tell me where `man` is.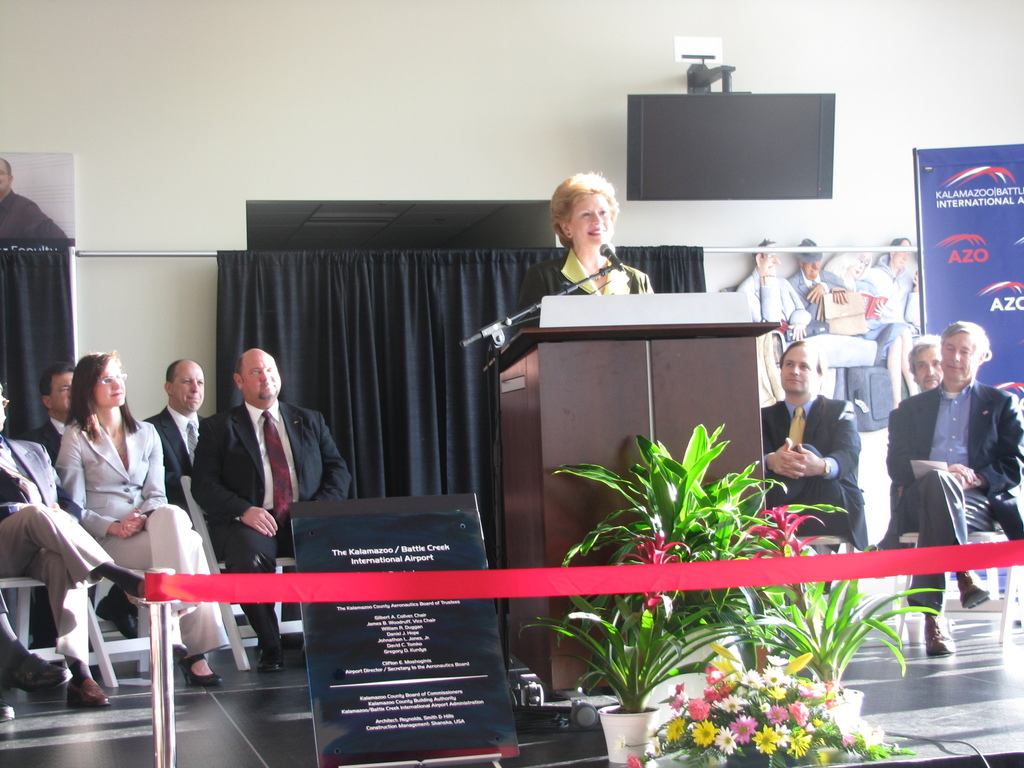
`man` is at (x1=886, y1=333, x2=1008, y2=605).
